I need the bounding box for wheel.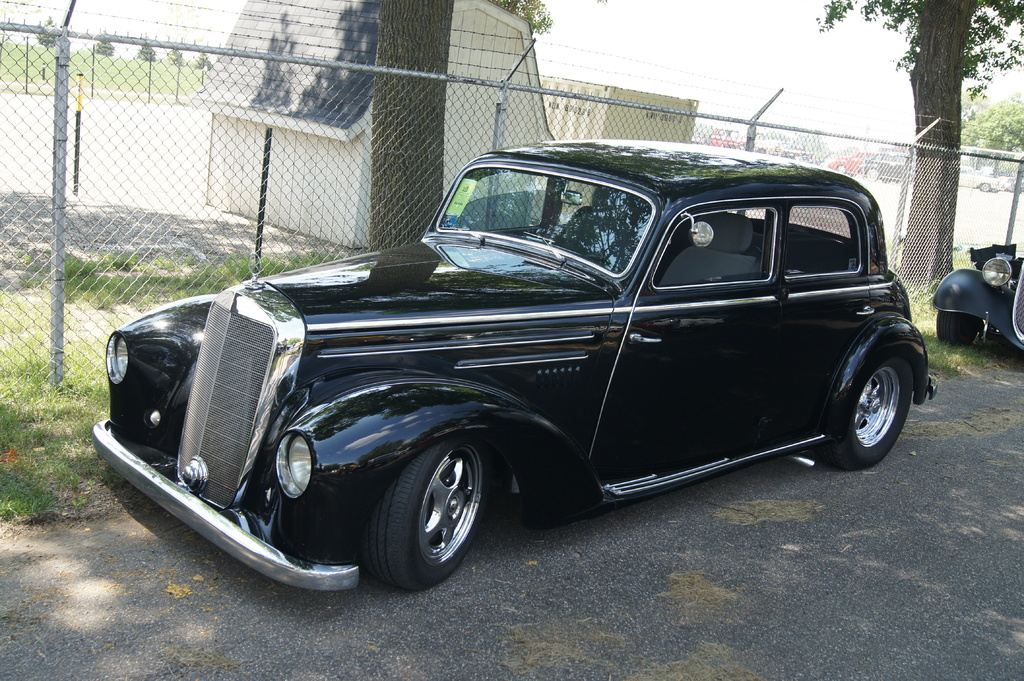
Here it is: 358/444/490/589.
